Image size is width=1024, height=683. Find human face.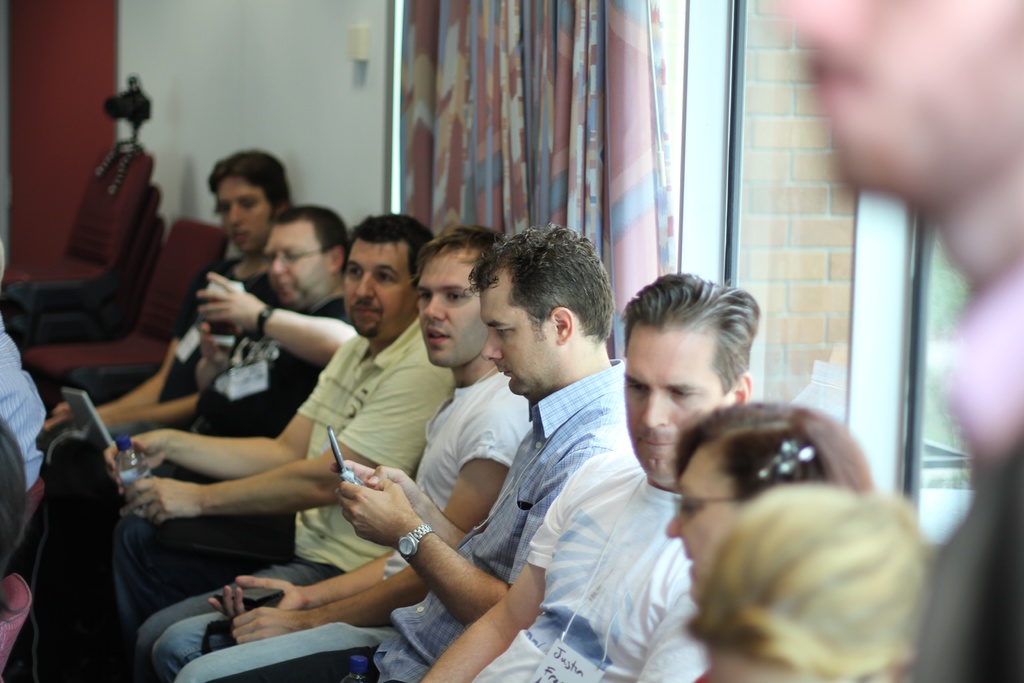
x1=268 y1=224 x2=330 y2=310.
